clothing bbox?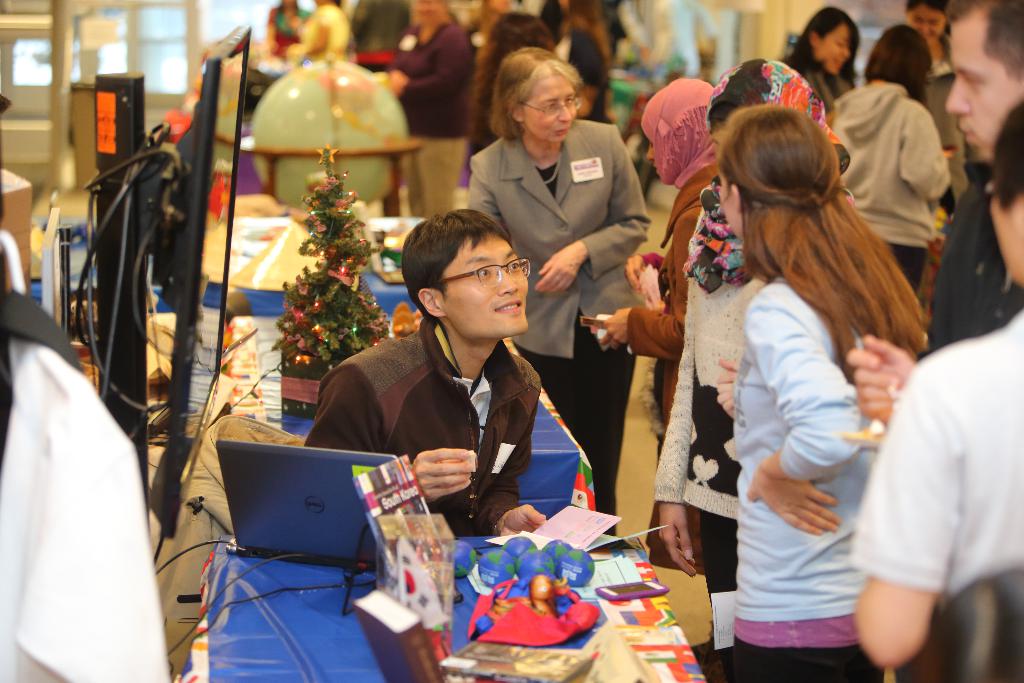
391 21 470 227
